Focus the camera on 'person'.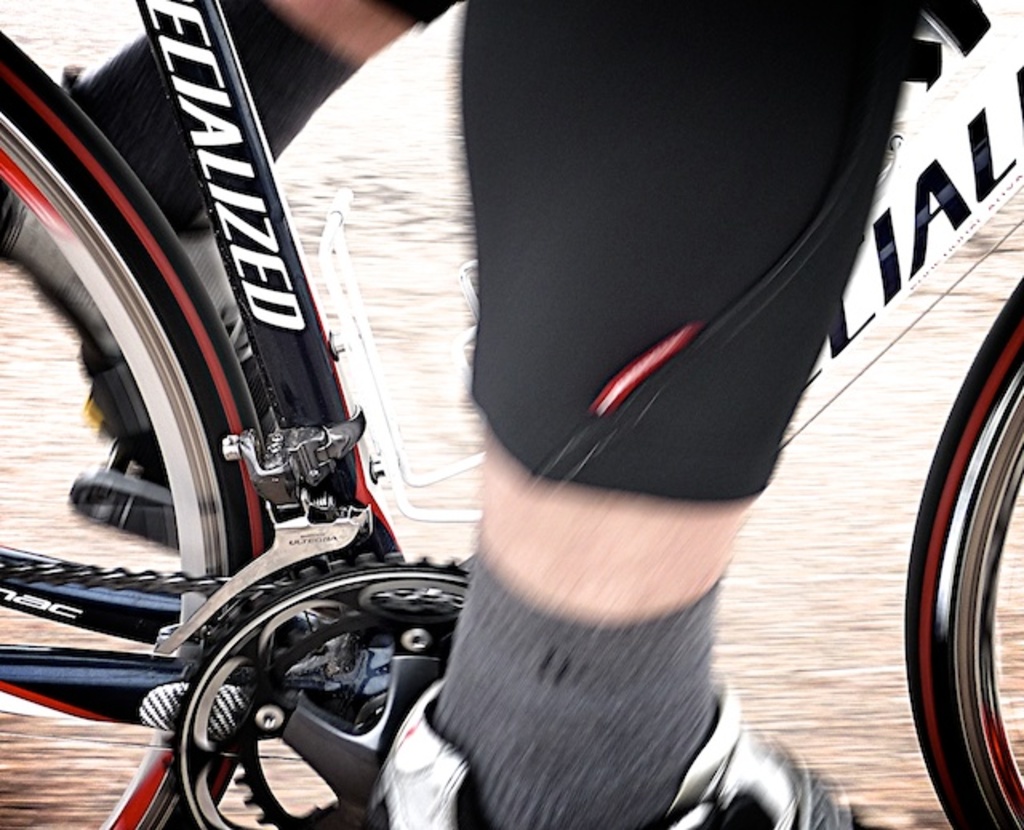
Focus region: region(0, 0, 918, 828).
